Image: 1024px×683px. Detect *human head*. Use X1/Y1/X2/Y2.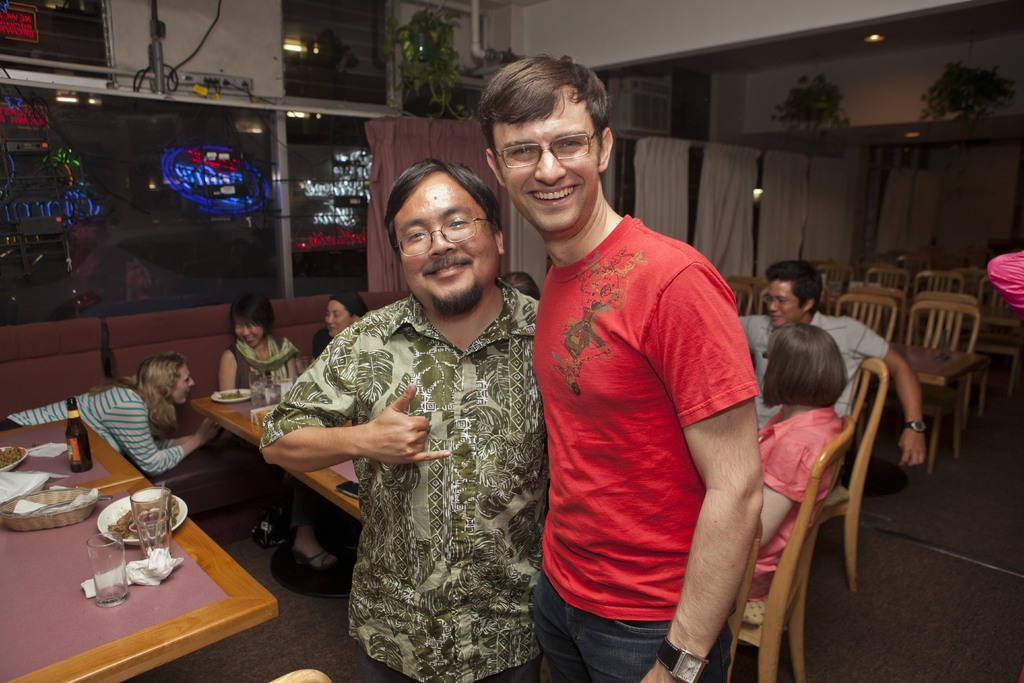
765/324/852/402.
